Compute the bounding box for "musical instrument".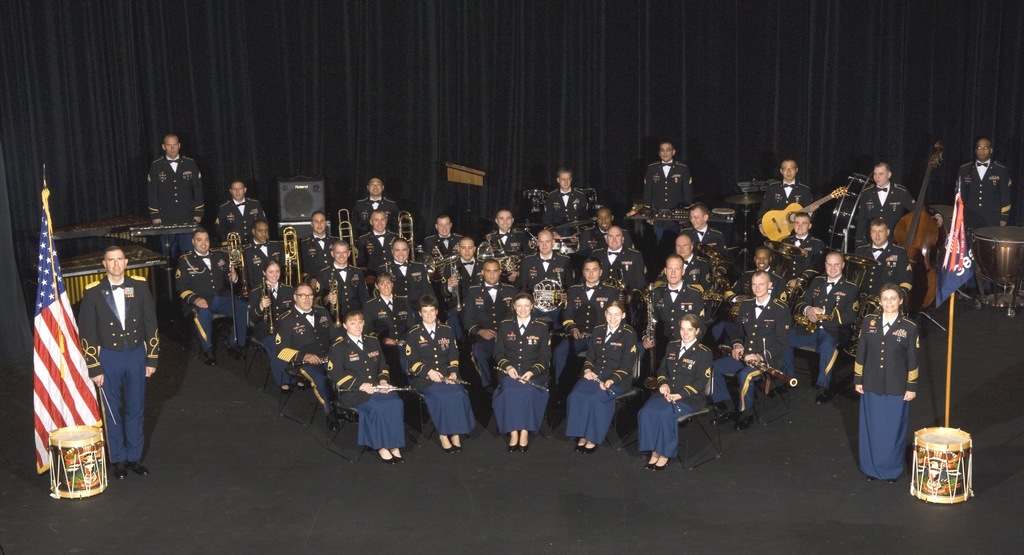
locate(324, 268, 348, 334).
